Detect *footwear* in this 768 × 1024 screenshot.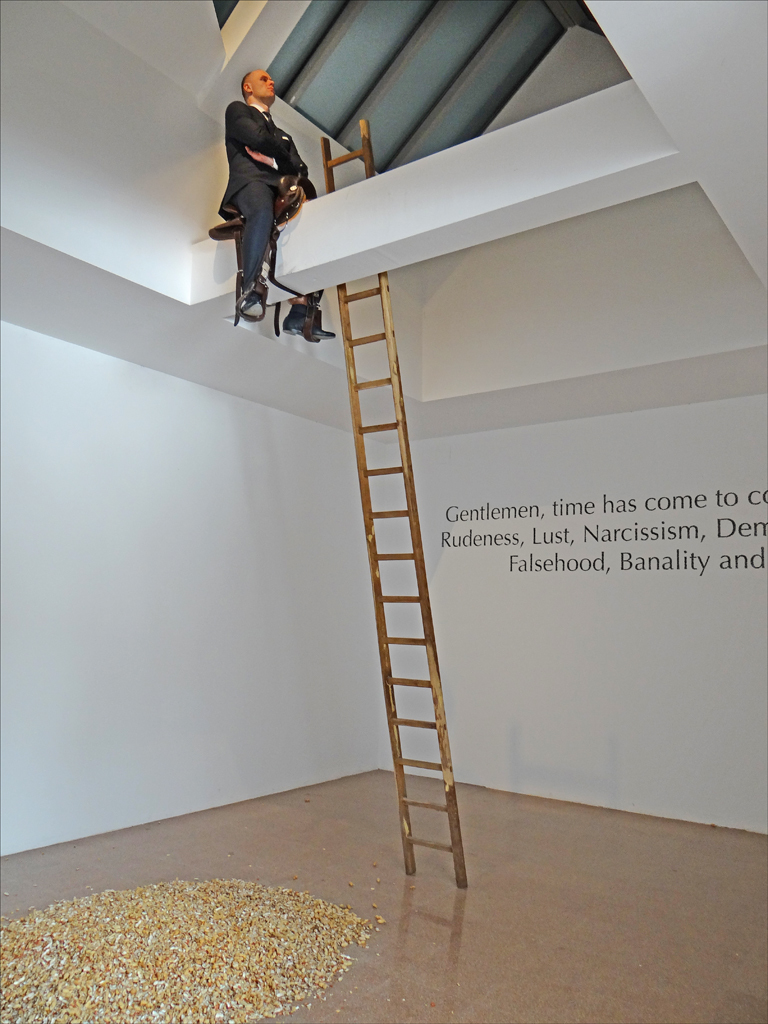
Detection: <bbox>239, 290, 265, 318</bbox>.
